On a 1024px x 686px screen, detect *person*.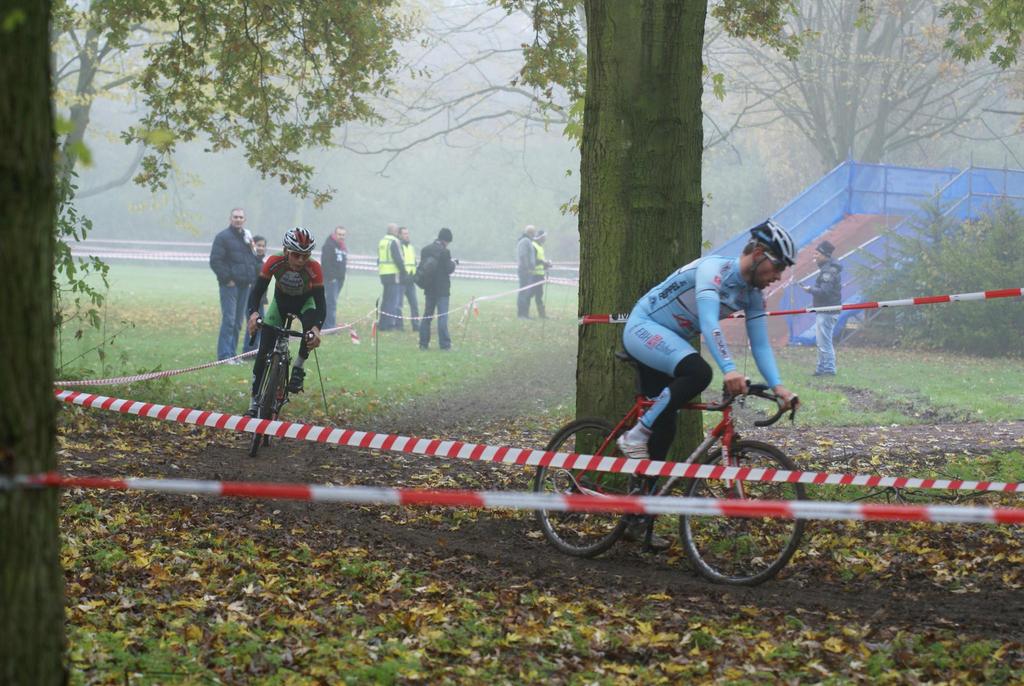
[x1=211, y1=213, x2=259, y2=363].
